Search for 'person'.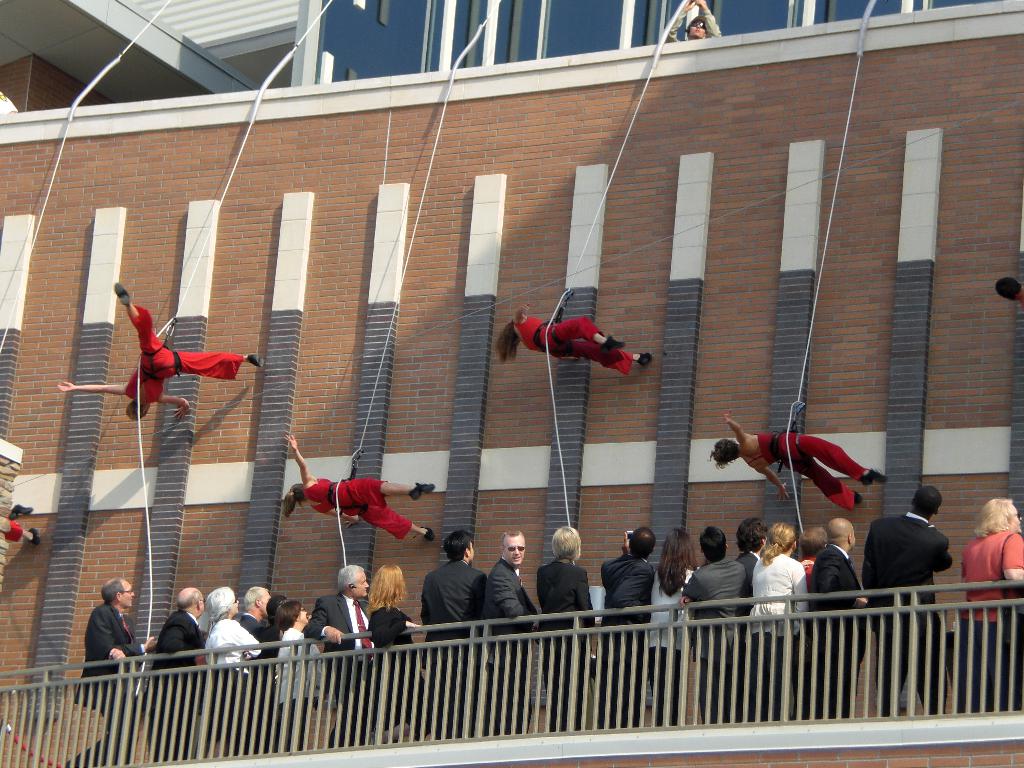
Found at [left=707, top=408, right=890, bottom=508].
